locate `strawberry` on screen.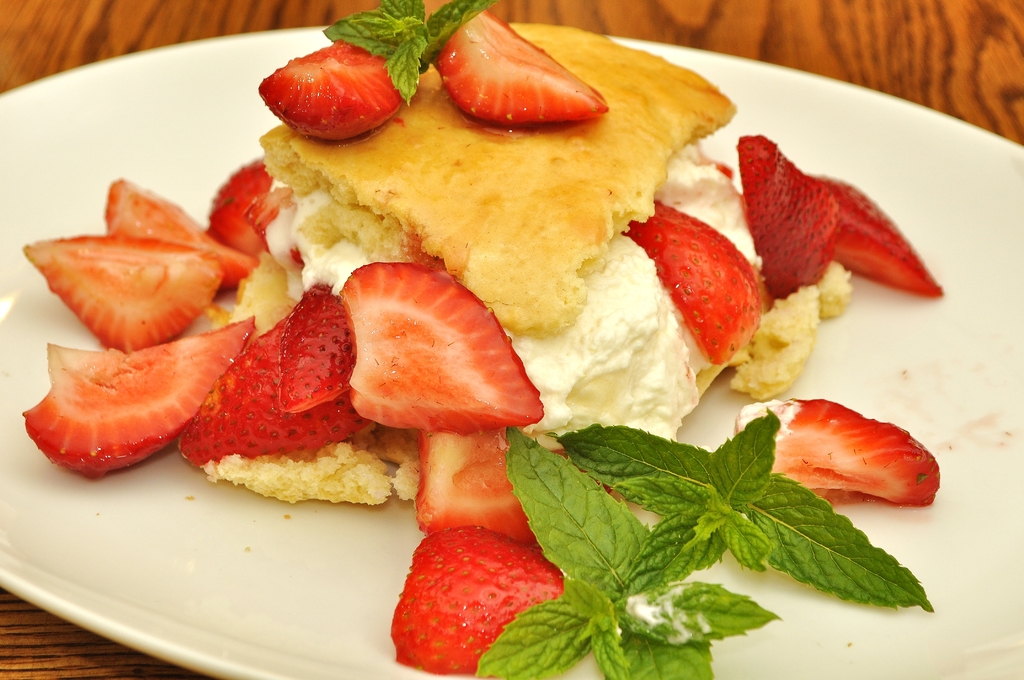
On screen at (735,392,942,510).
